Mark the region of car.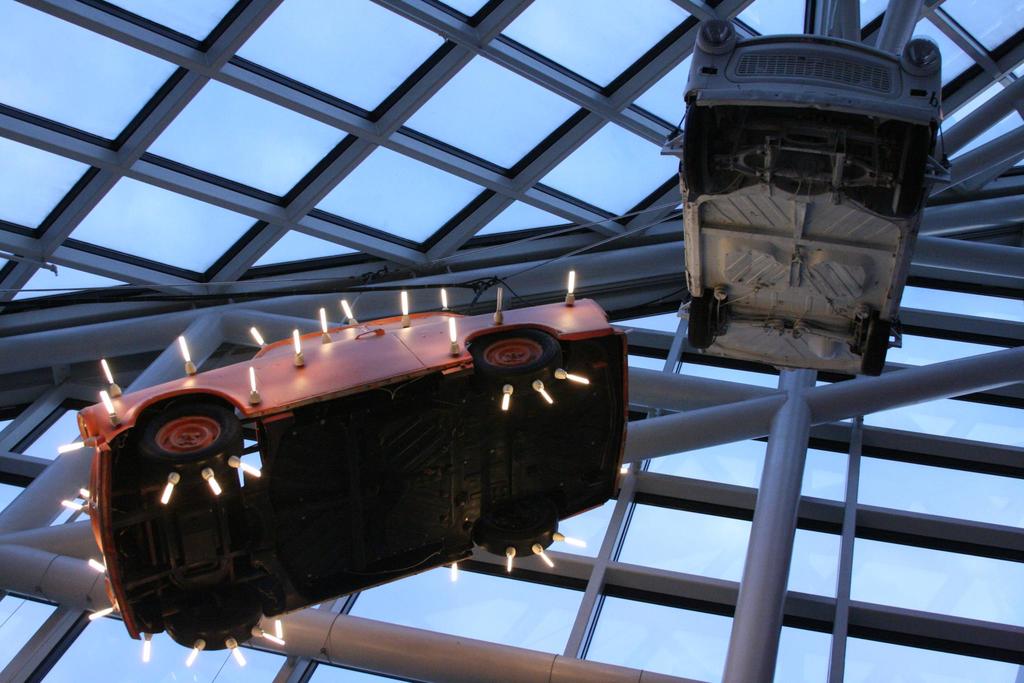
Region: BBox(679, 12, 948, 374).
